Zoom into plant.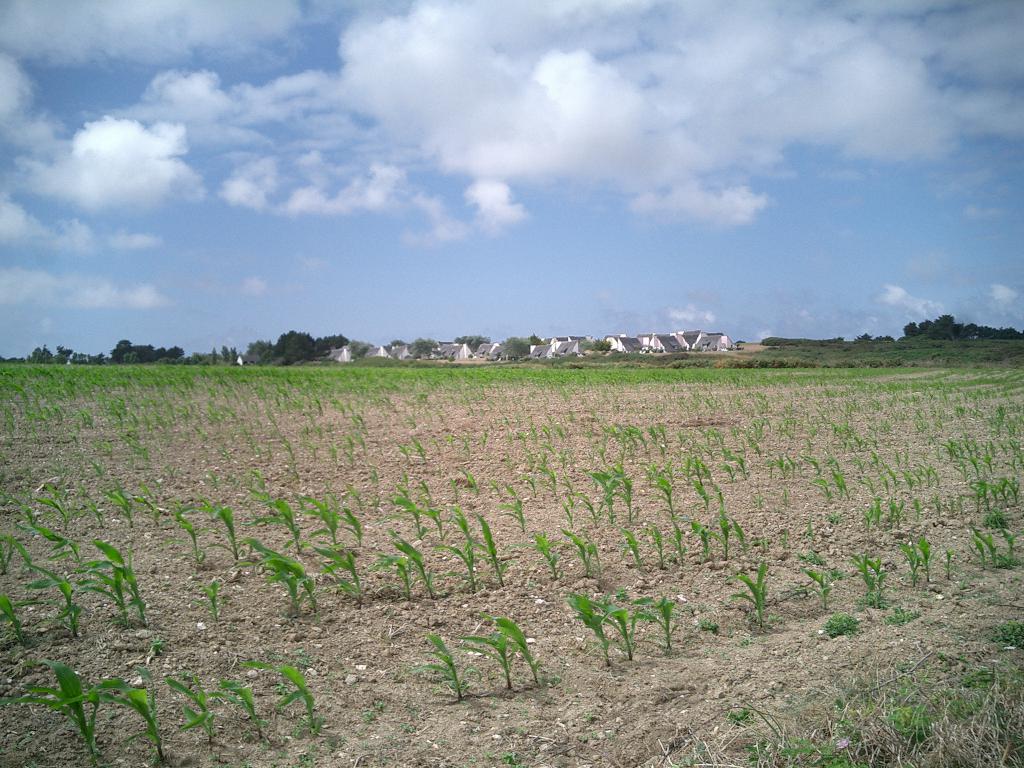
Zoom target: {"left": 300, "top": 748, "right": 314, "bottom": 767}.
